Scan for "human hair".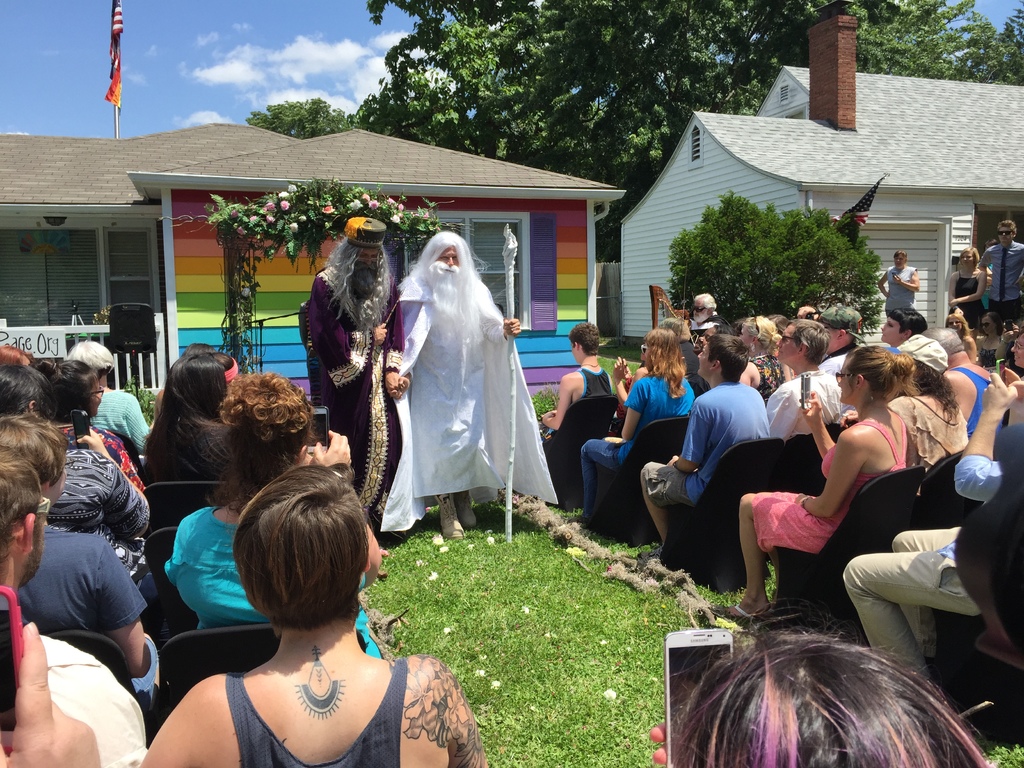
Scan result: (954, 249, 974, 264).
